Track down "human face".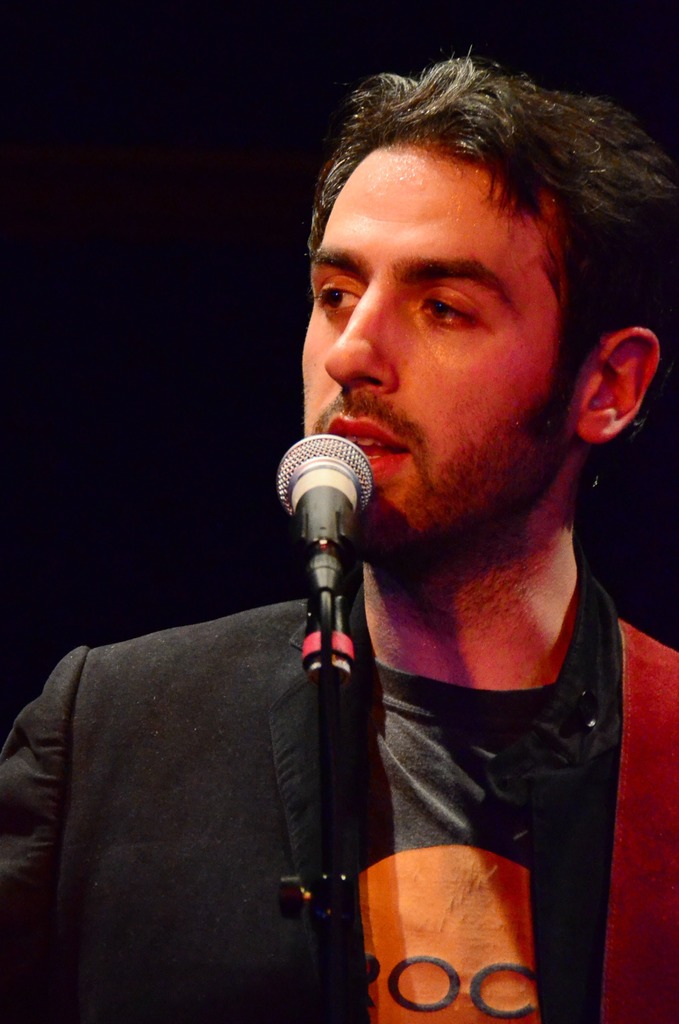
Tracked to locate(300, 147, 566, 572).
